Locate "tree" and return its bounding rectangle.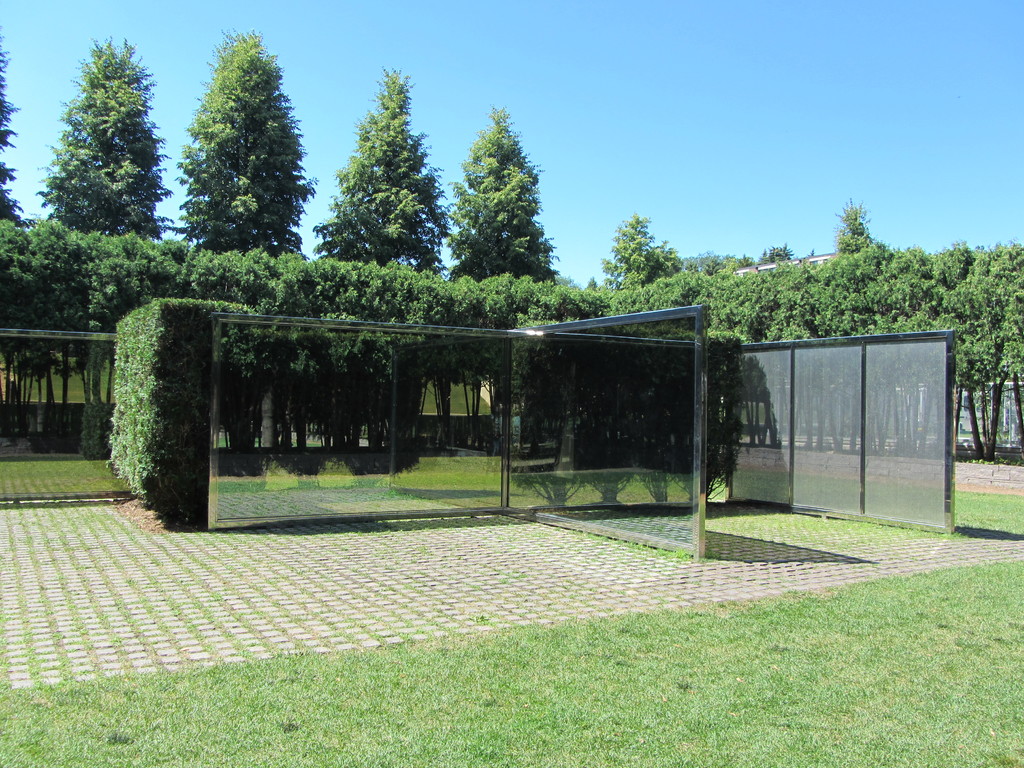
<box>831,188,879,253</box>.
